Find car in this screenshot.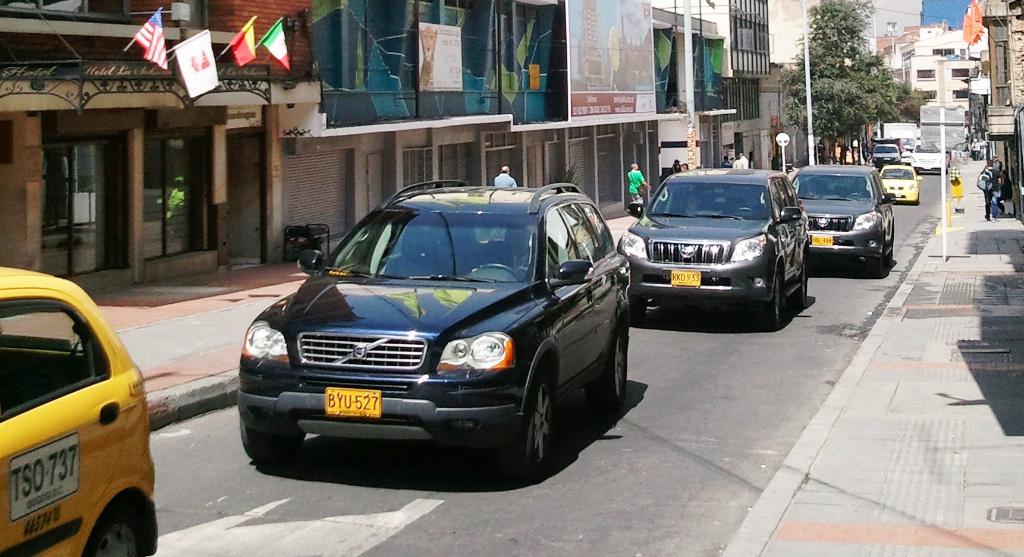
The bounding box for car is locate(0, 266, 159, 556).
